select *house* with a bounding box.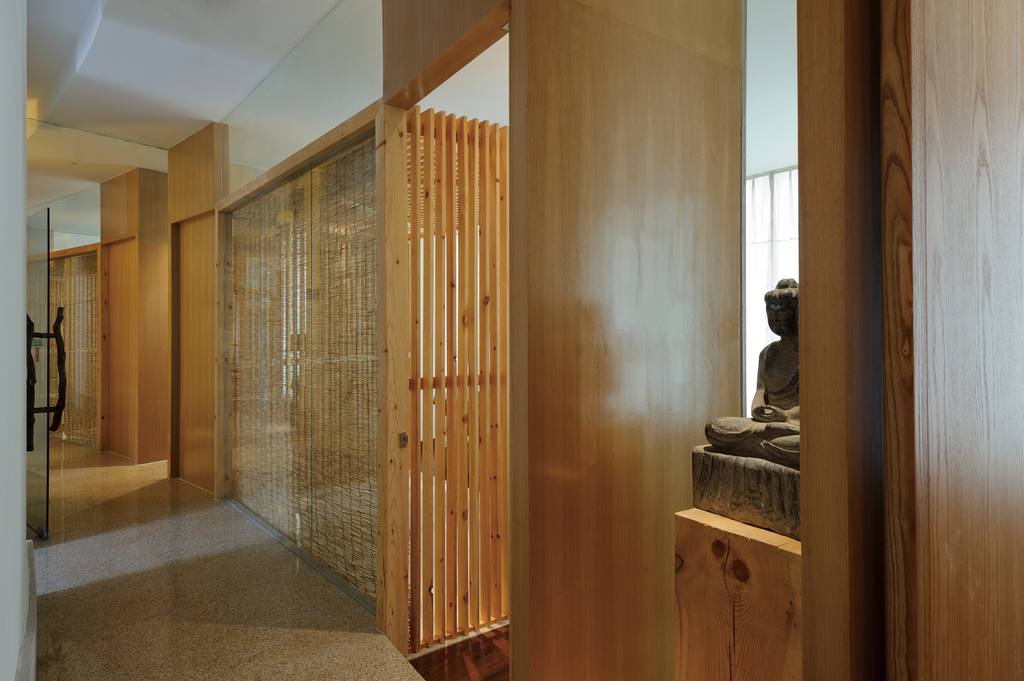
BBox(0, 17, 994, 680).
